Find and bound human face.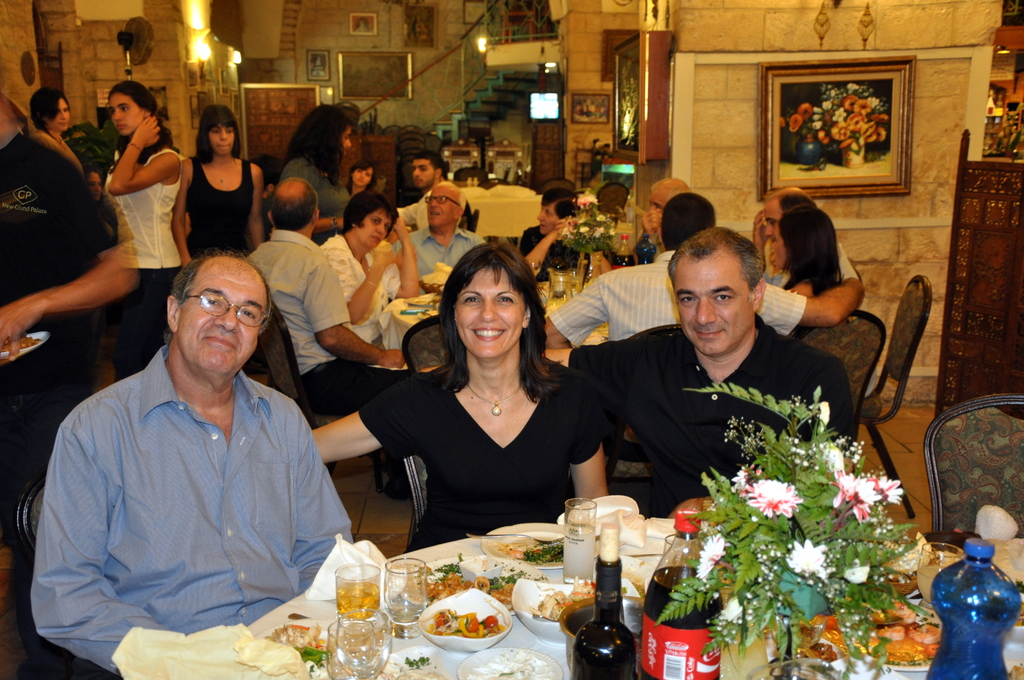
Bound: detection(538, 208, 559, 237).
